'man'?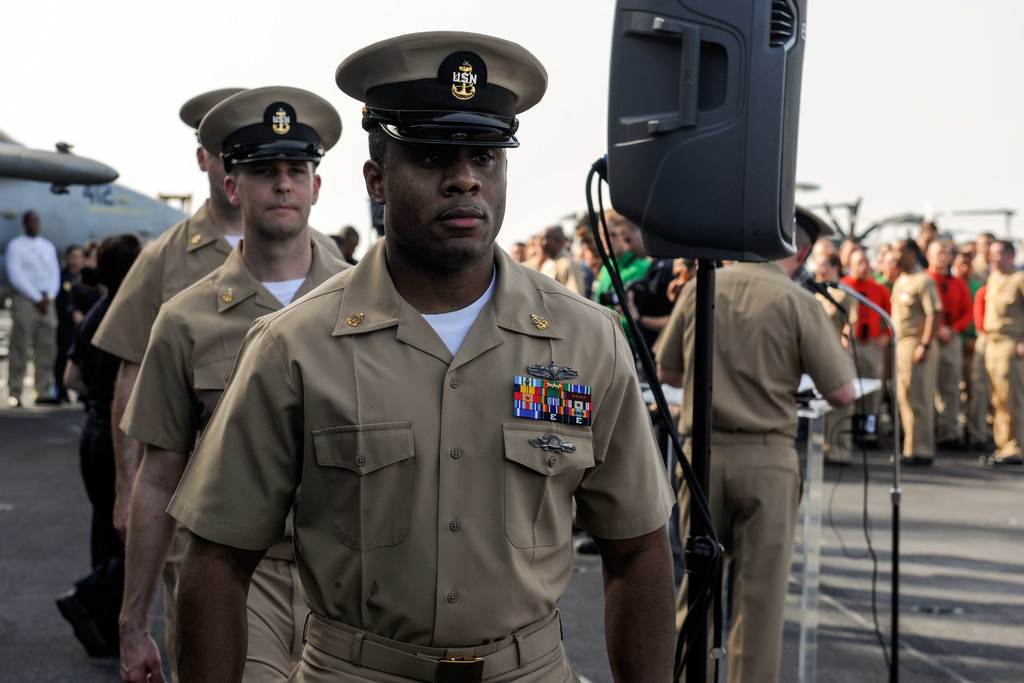
detection(966, 242, 1023, 475)
